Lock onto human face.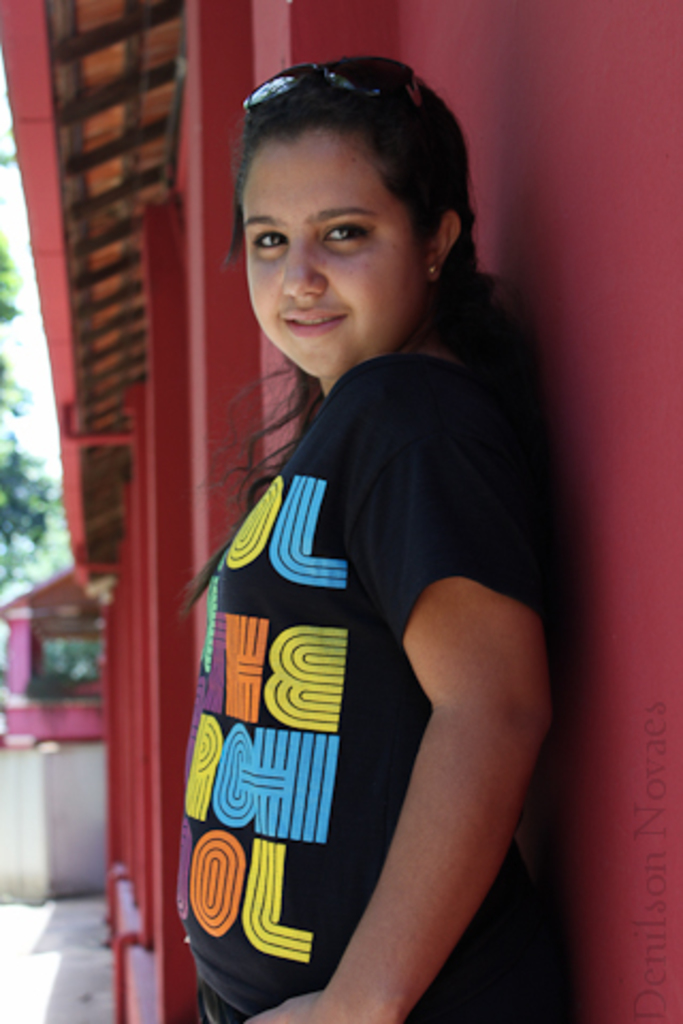
Locked: <bbox>245, 115, 431, 378</bbox>.
